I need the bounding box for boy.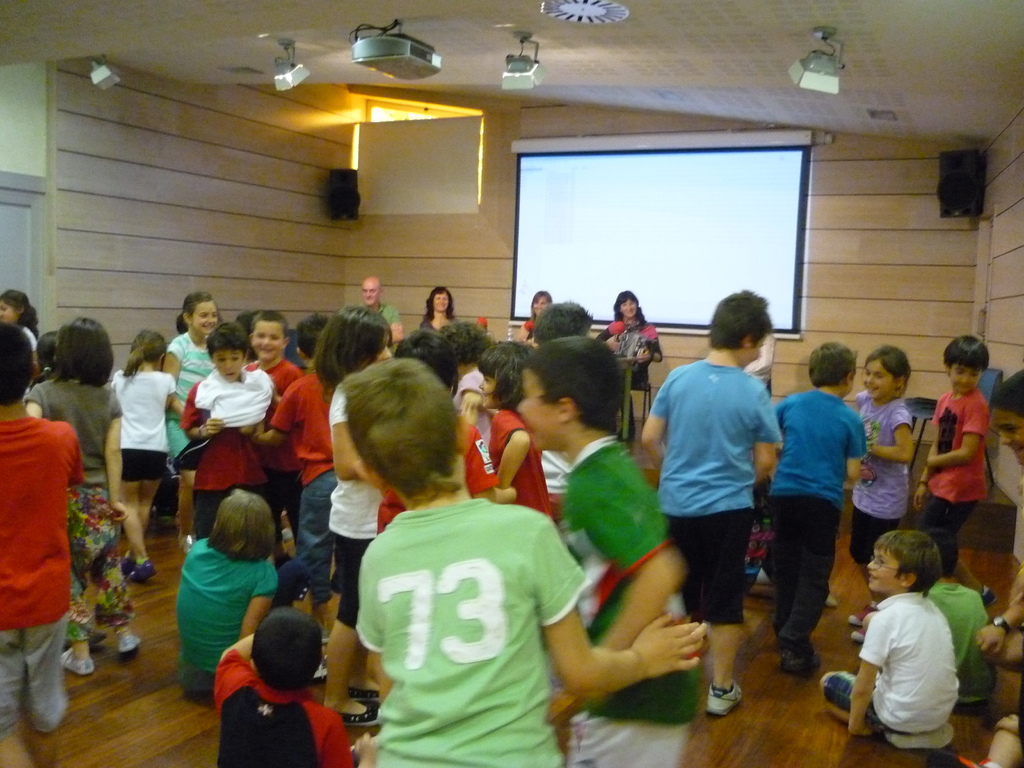
Here it is: bbox(762, 342, 872, 677).
